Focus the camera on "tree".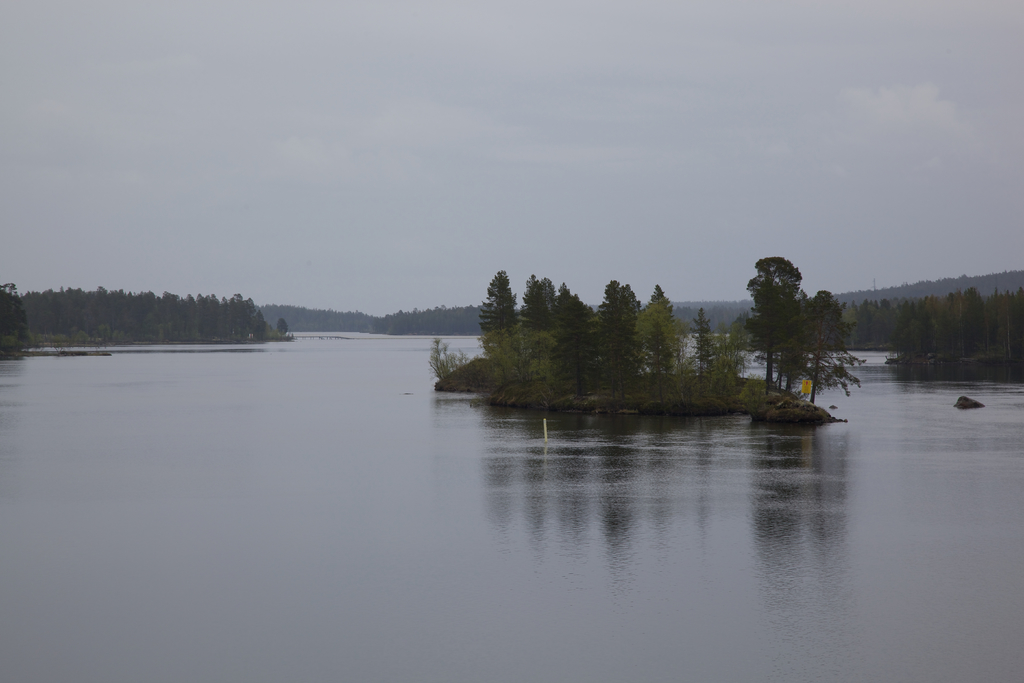
Focus region: left=278, top=317, right=289, bottom=338.
